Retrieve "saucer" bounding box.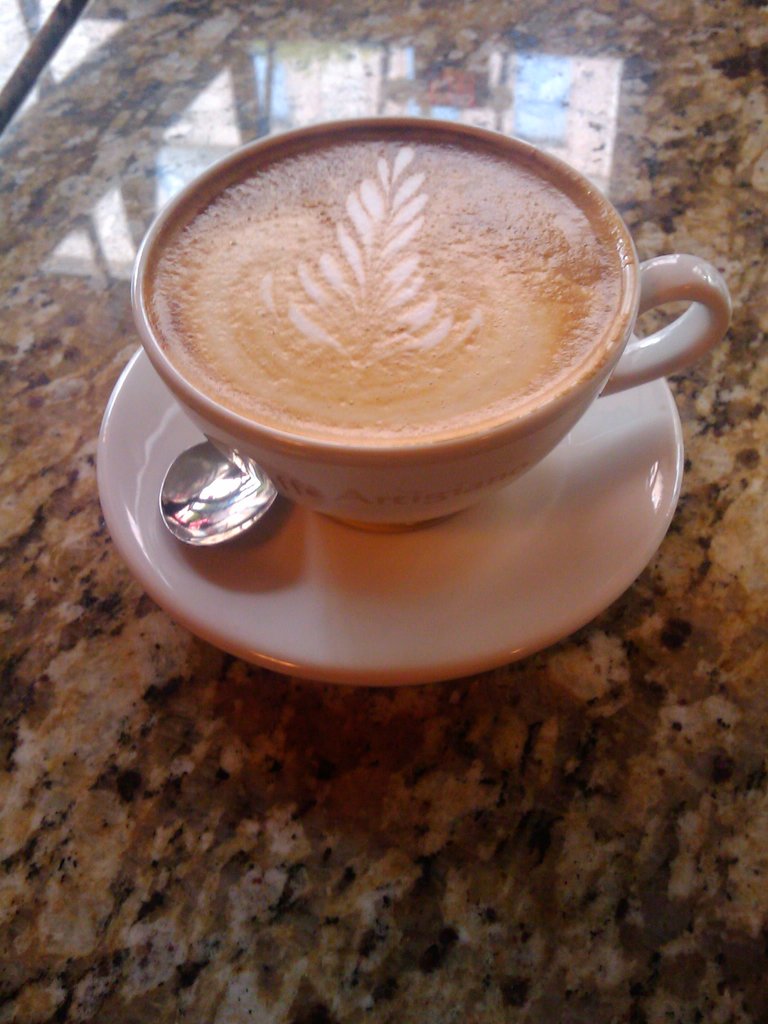
Bounding box: (x1=100, y1=335, x2=687, y2=691).
